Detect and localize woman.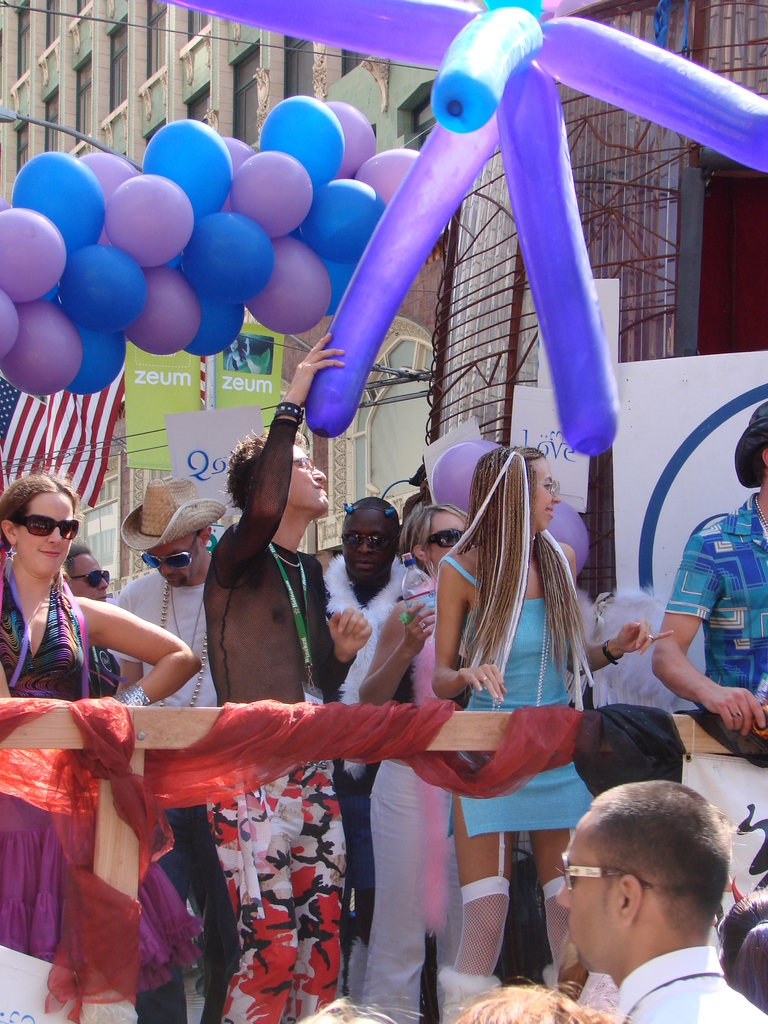
Localized at (left=0, top=476, right=198, bottom=995).
